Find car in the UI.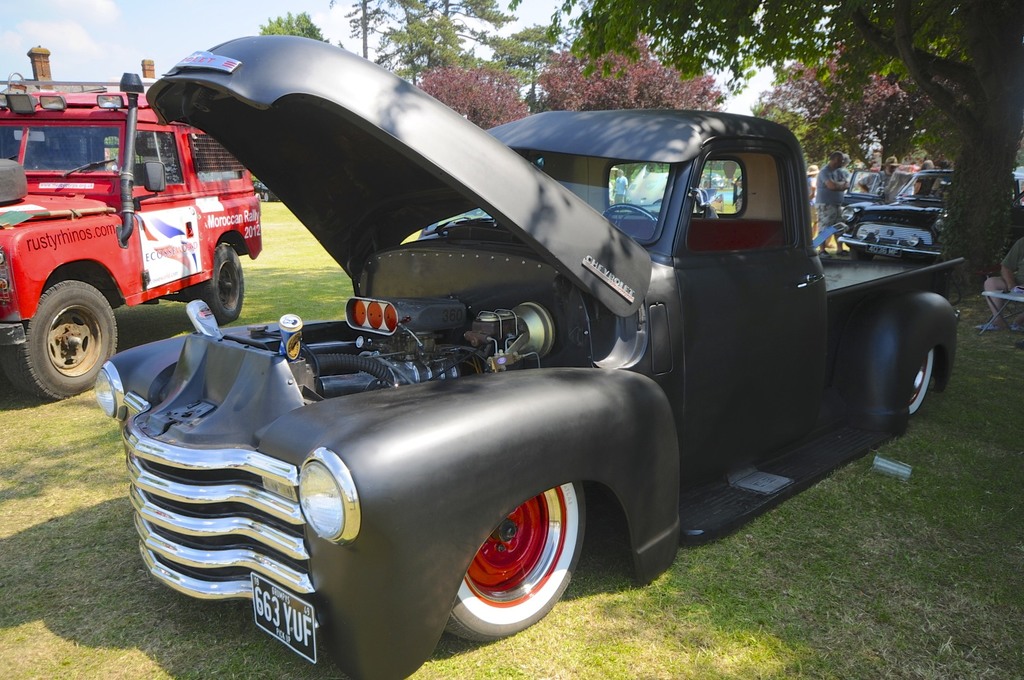
UI element at bbox=(0, 77, 260, 392).
